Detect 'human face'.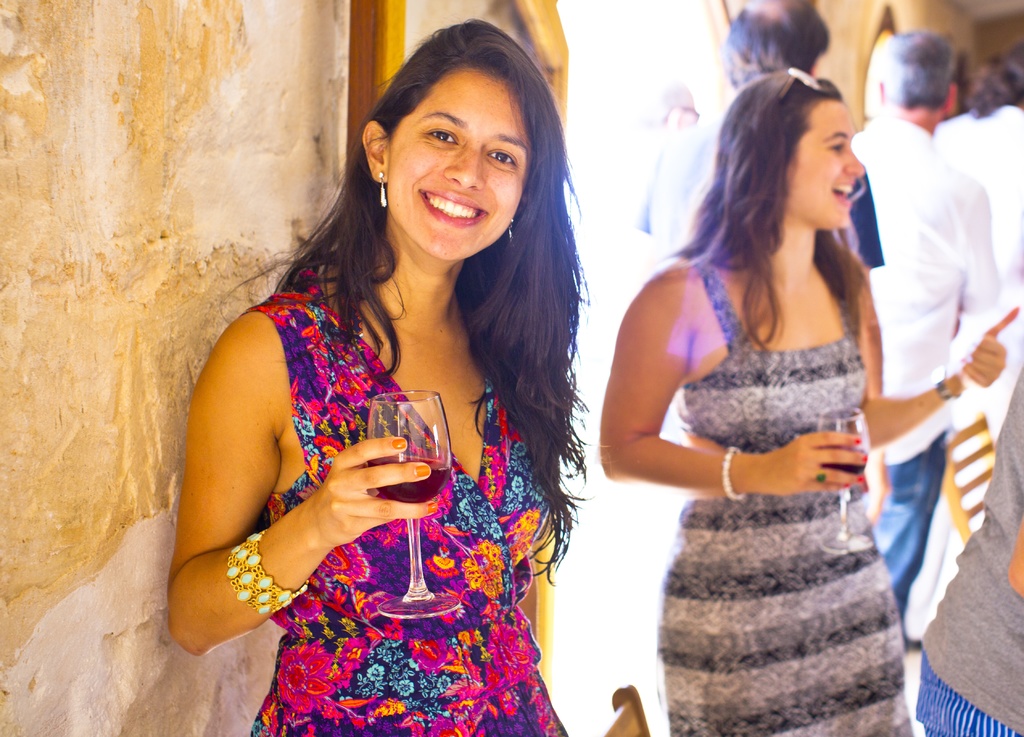
Detected at <box>793,97,863,228</box>.
